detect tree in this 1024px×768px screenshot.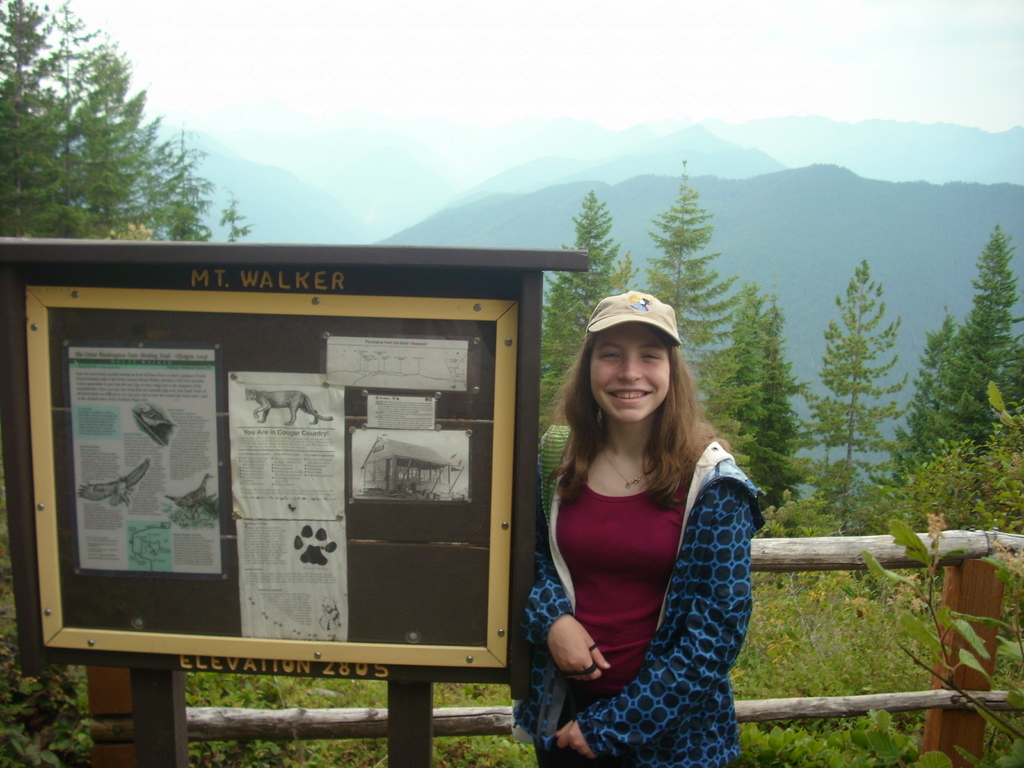
Detection: bbox(819, 255, 895, 557).
